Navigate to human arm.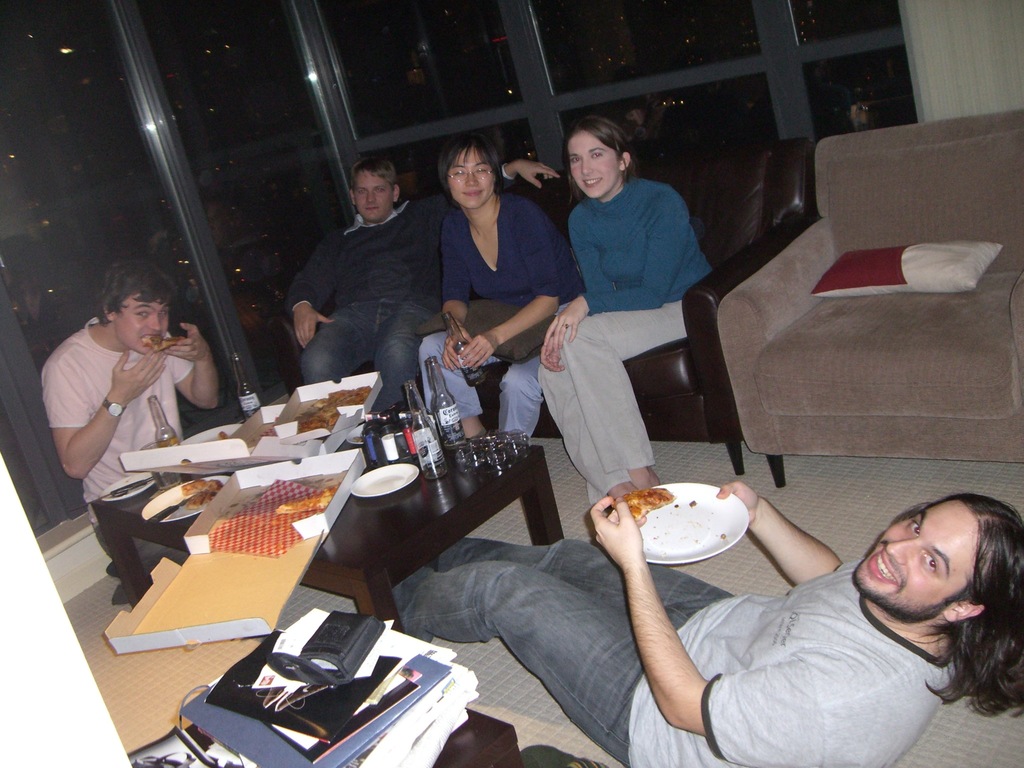
Navigation target: [x1=440, y1=223, x2=470, y2=367].
